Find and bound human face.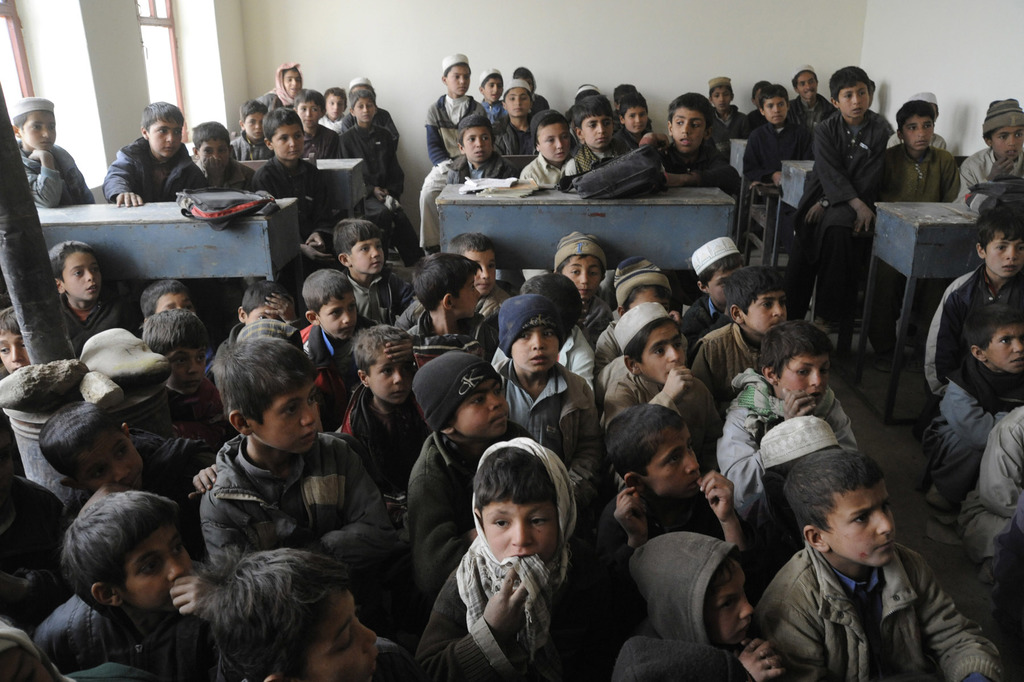
Bound: region(60, 254, 97, 303).
